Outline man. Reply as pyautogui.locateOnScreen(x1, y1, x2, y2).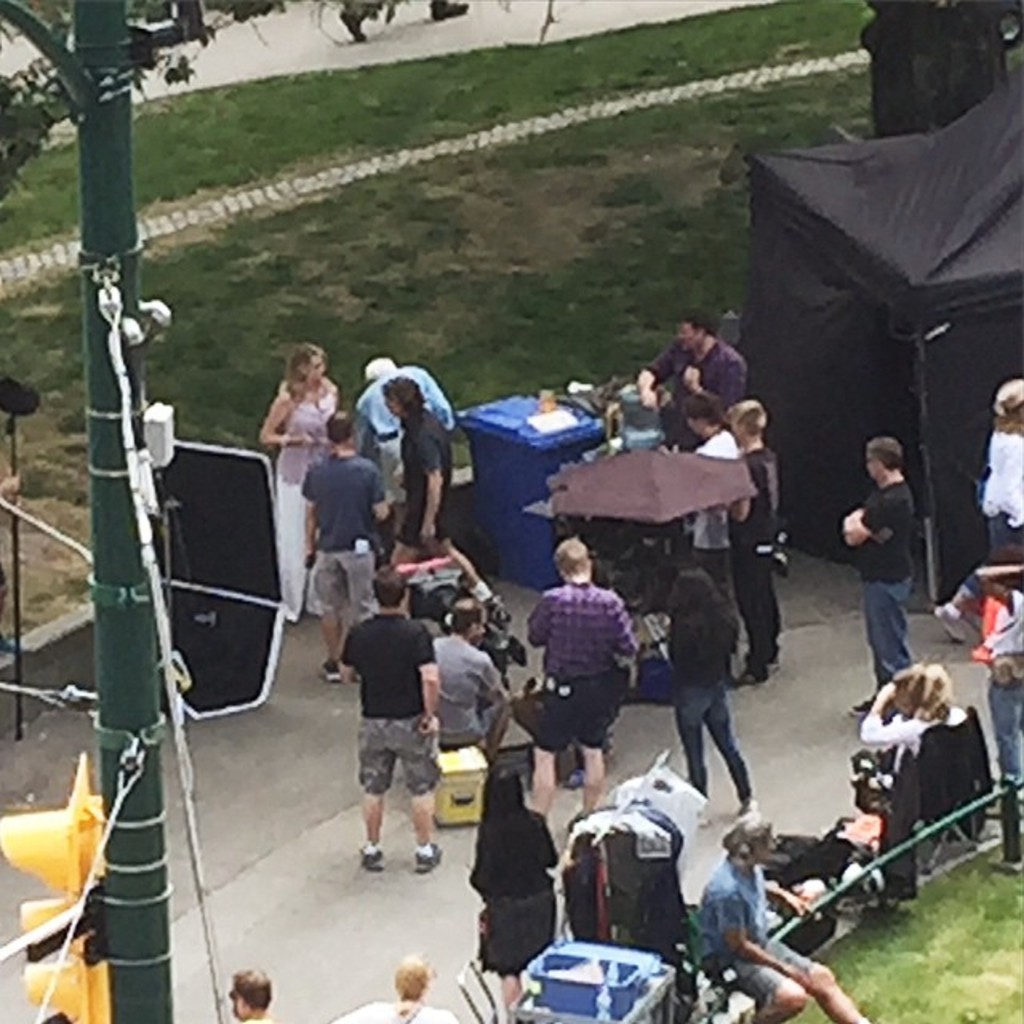
pyautogui.locateOnScreen(299, 410, 390, 690).
